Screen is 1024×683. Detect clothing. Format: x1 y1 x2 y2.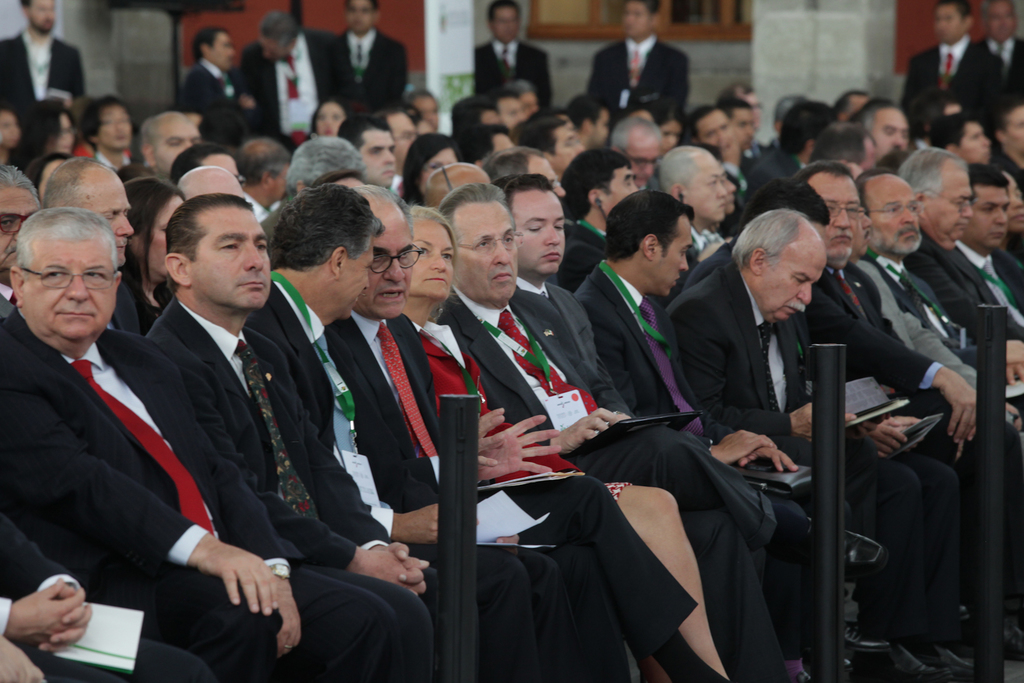
973 234 1023 355.
